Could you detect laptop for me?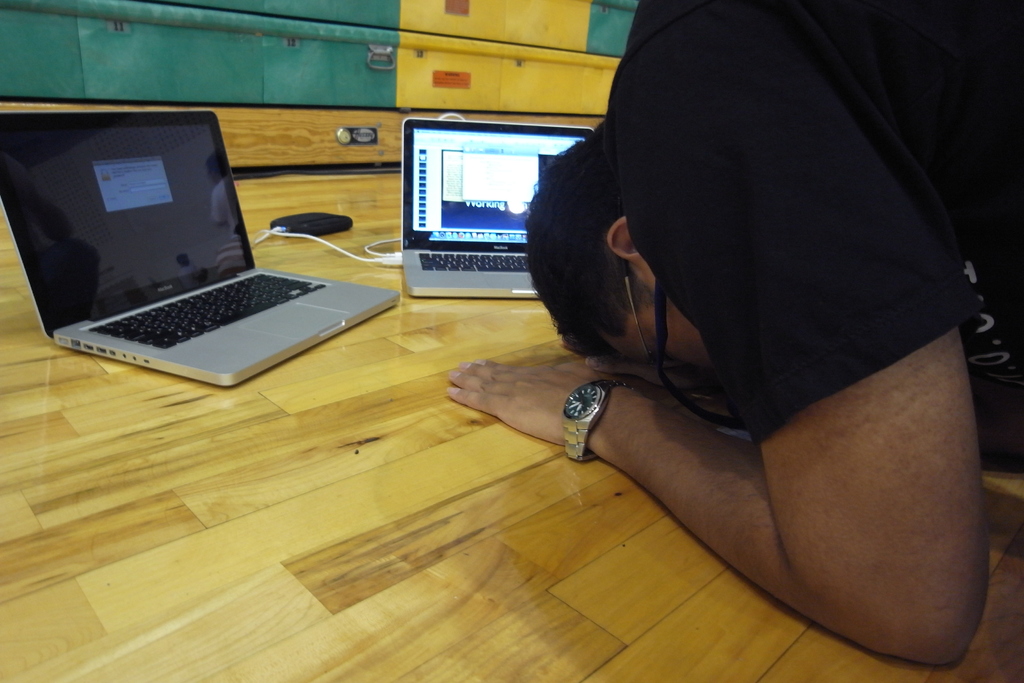
Detection result: <box>404,120,597,300</box>.
